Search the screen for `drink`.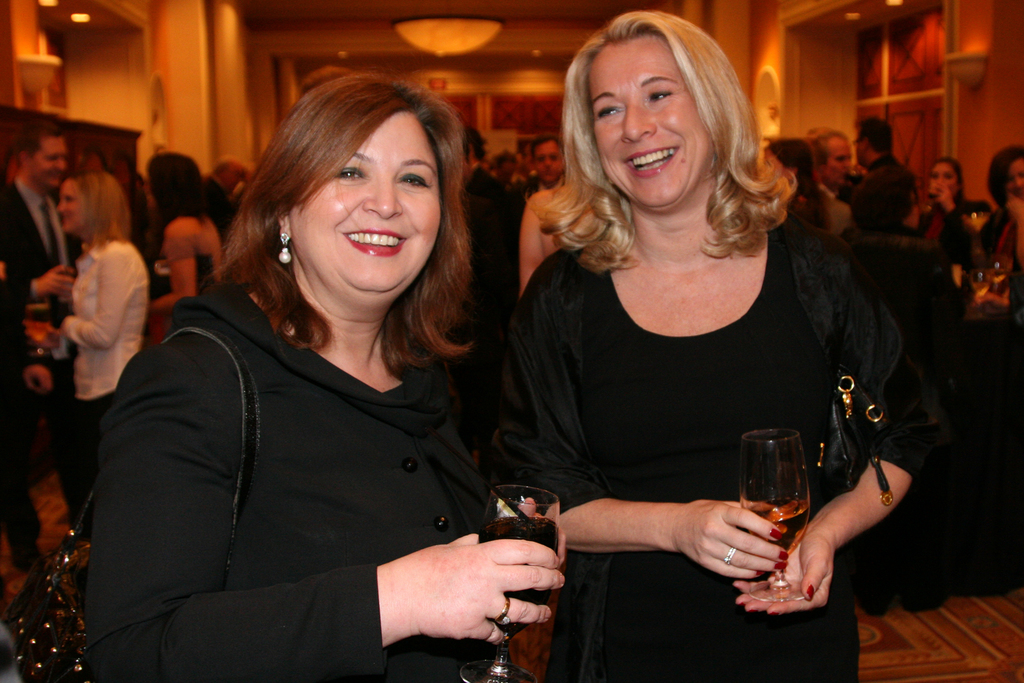
Found at x1=740, y1=438, x2=823, y2=561.
